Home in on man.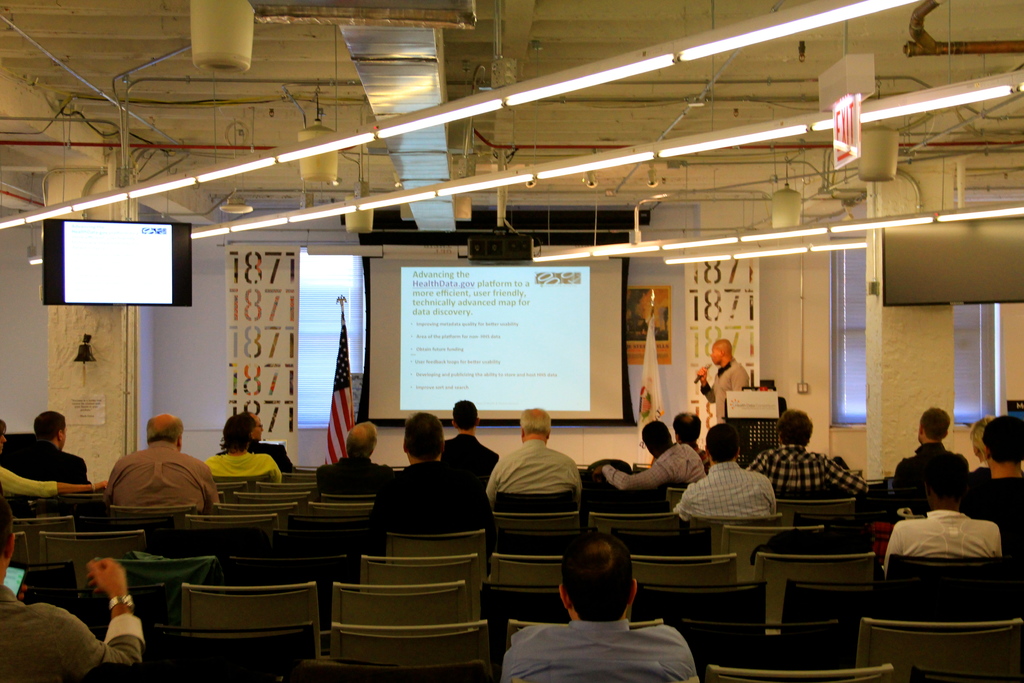
Homed in at select_region(497, 530, 695, 682).
